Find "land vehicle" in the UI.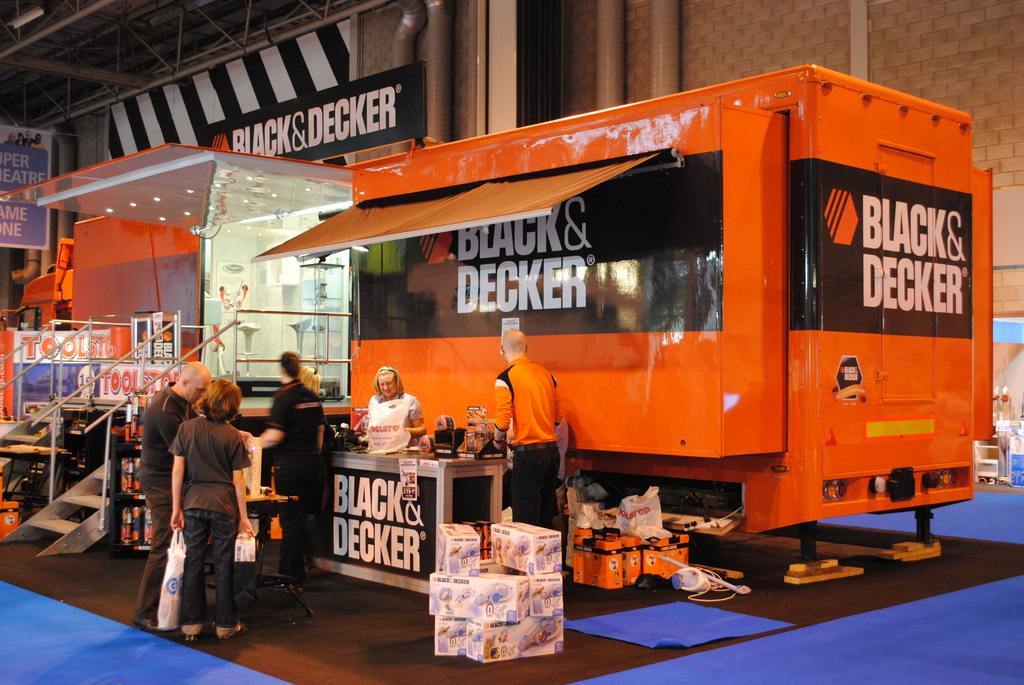
UI element at box(0, 59, 993, 583).
